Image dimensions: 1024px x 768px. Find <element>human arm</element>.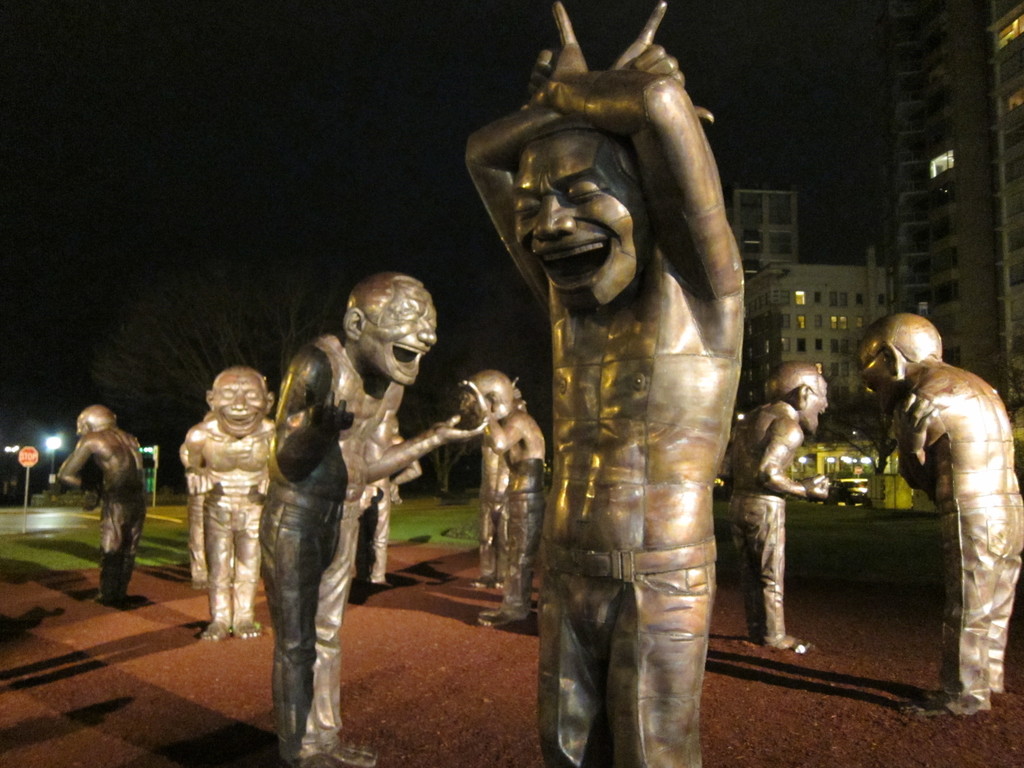
376, 434, 424, 506.
